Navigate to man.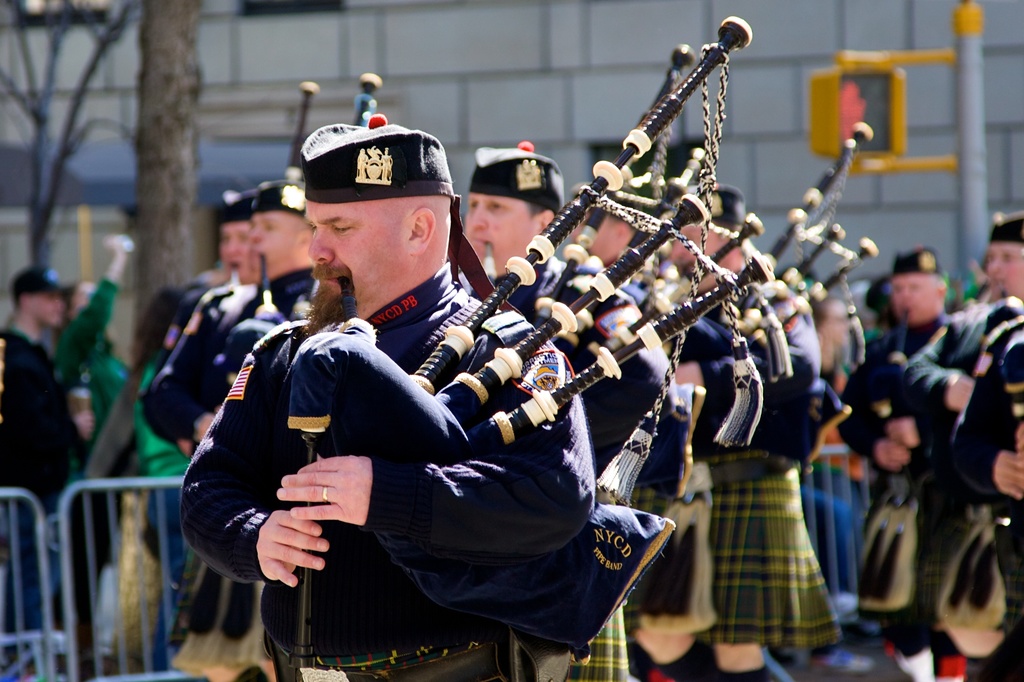
Navigation target: {"left": 151, "top": 186, "right": 259, "bottom": 351}.
